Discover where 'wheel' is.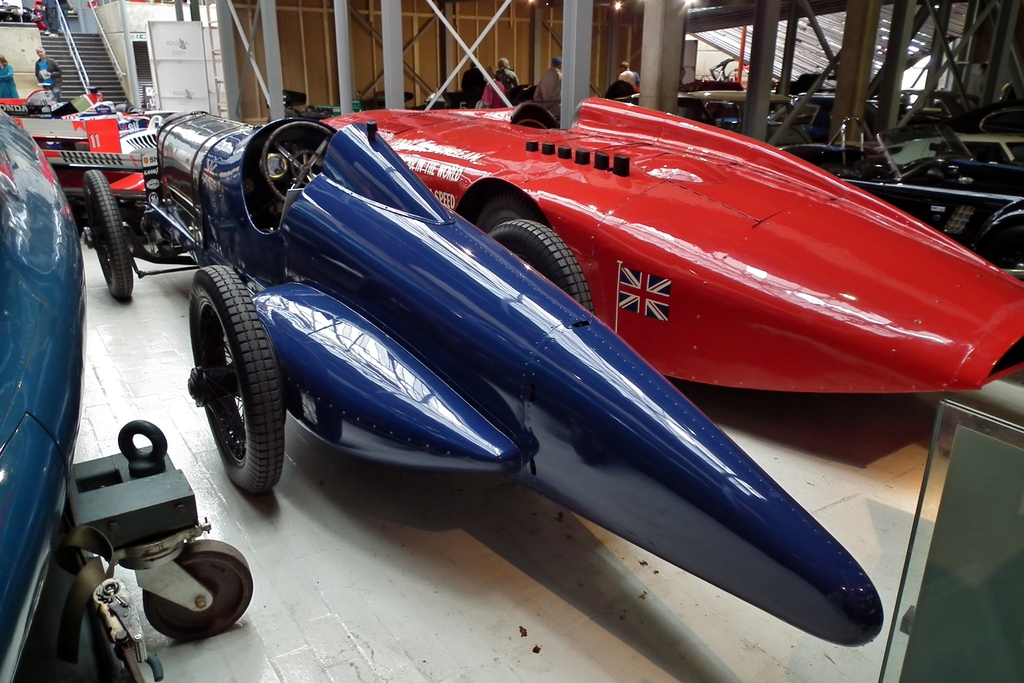
Discovered at Rect(144, 539, 254, 646).
